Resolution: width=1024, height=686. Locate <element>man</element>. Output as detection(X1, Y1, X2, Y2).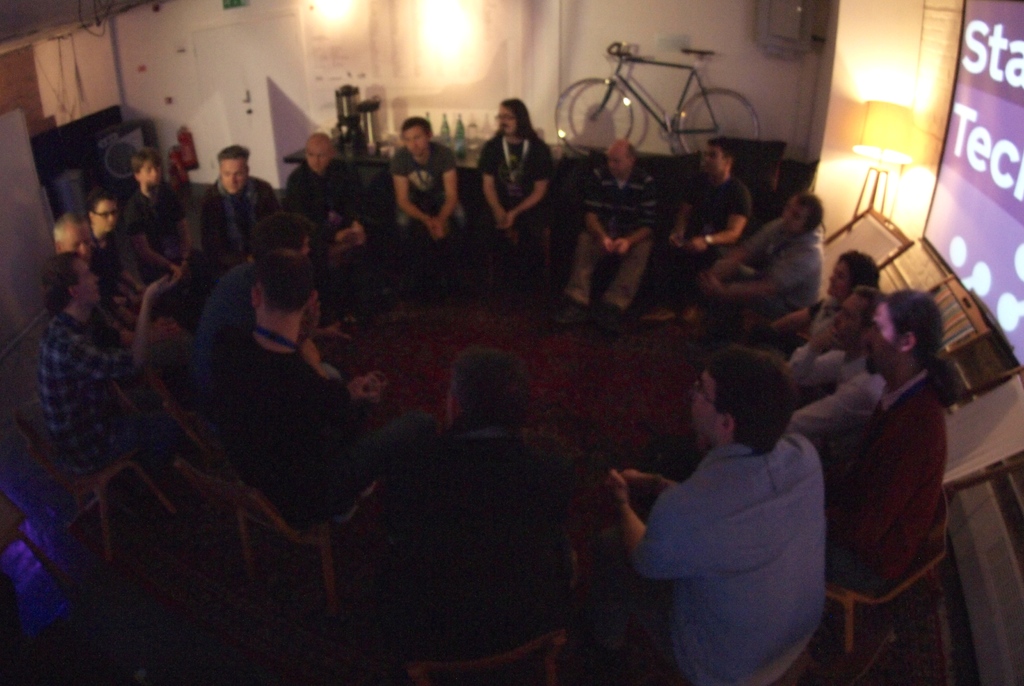
detection(52, 216, 191, 396).
